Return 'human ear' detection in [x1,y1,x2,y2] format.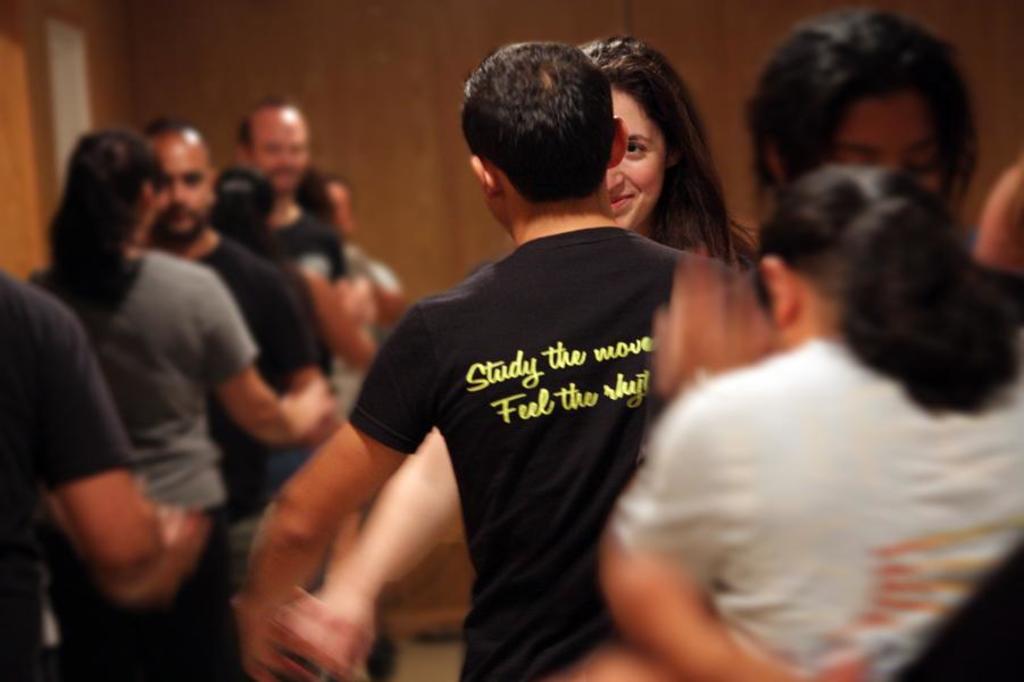
[142,182,155,215].
